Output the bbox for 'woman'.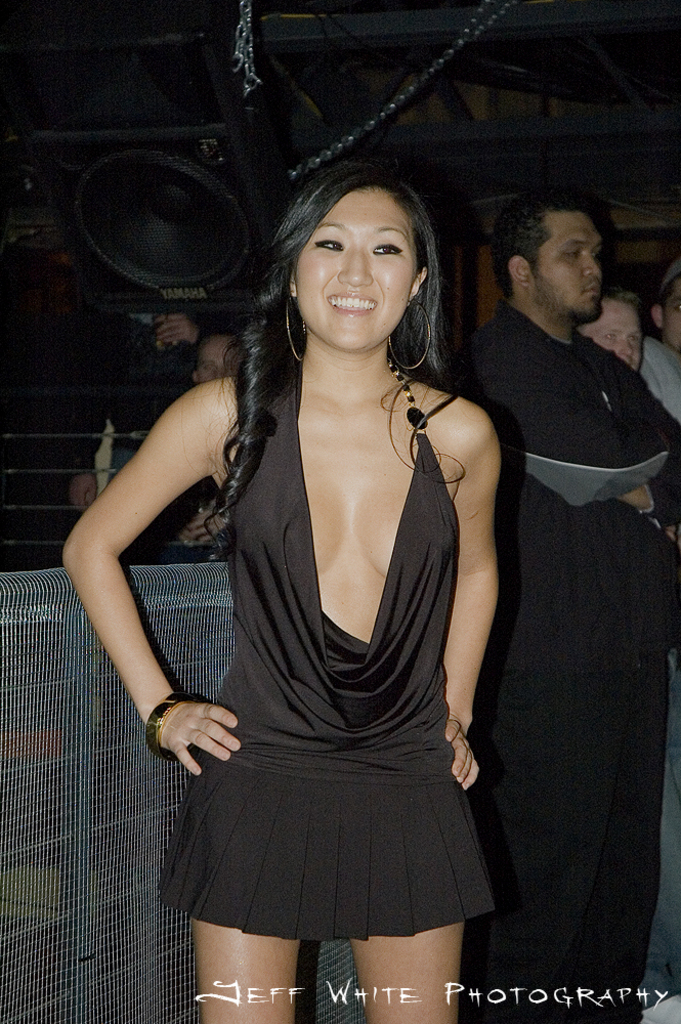
box=[122, 113, 514, 1011].
